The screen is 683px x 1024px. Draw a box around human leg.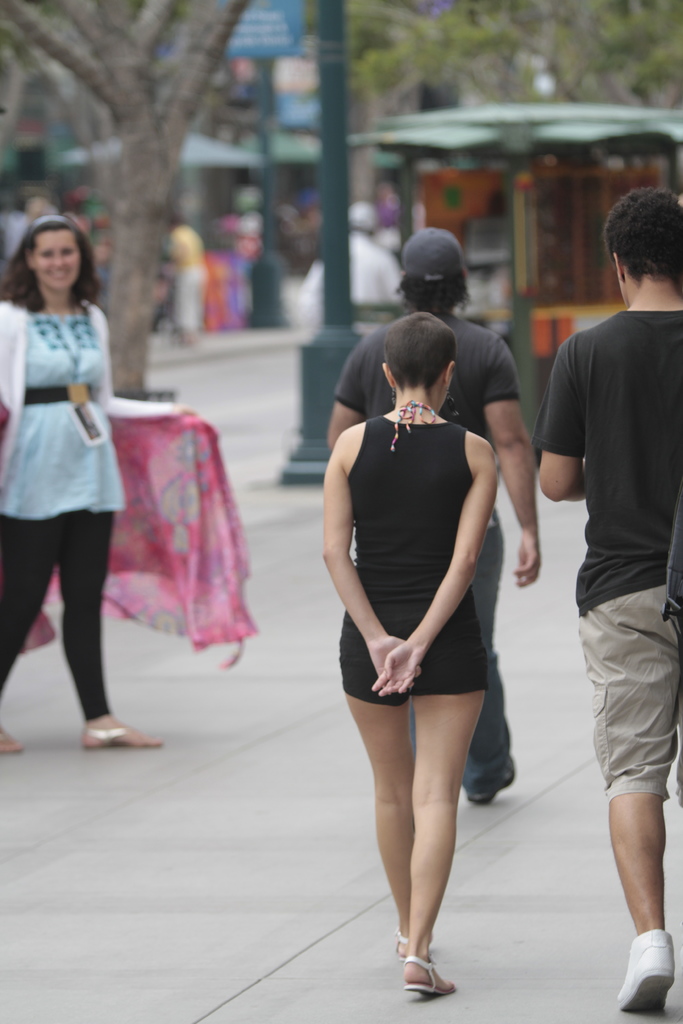
399 580 490 991.
